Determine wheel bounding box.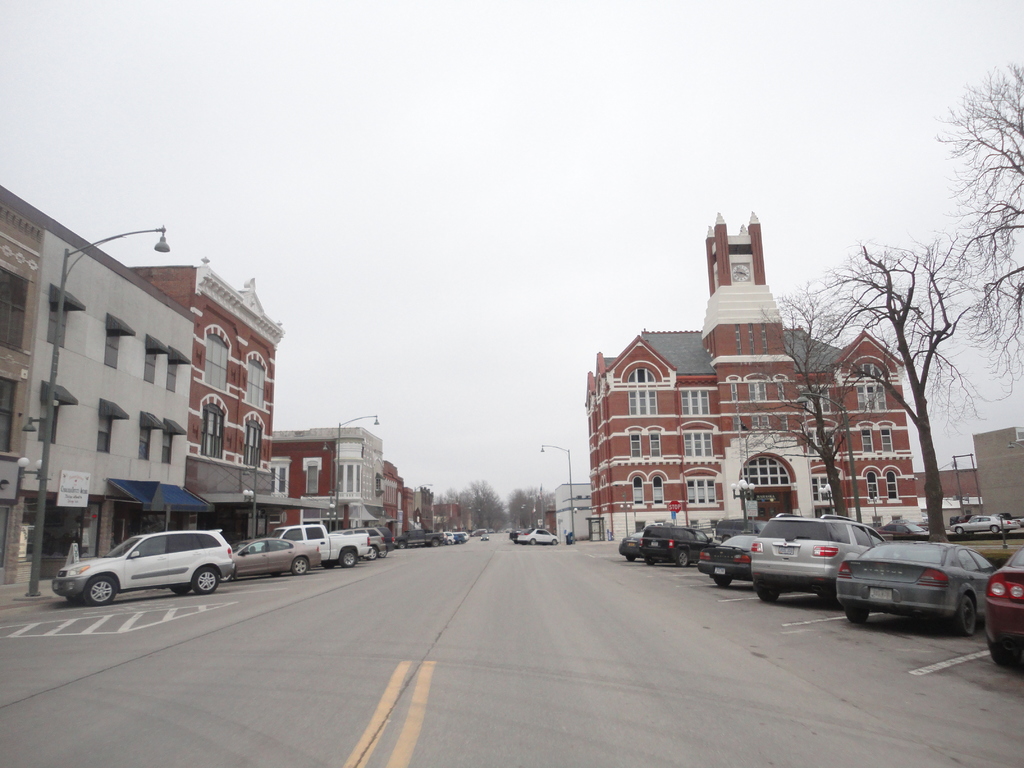
Determined: x1=991, y1=610, x2=1014, y2=669.
